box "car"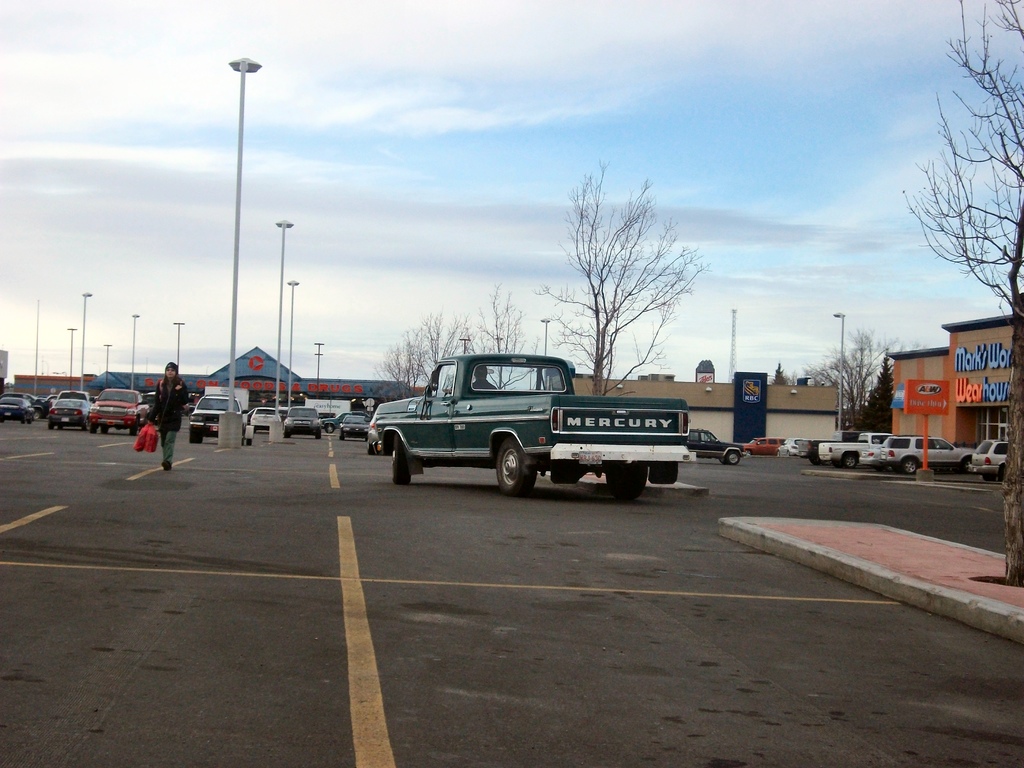
<box>321,412,372,433</box>
